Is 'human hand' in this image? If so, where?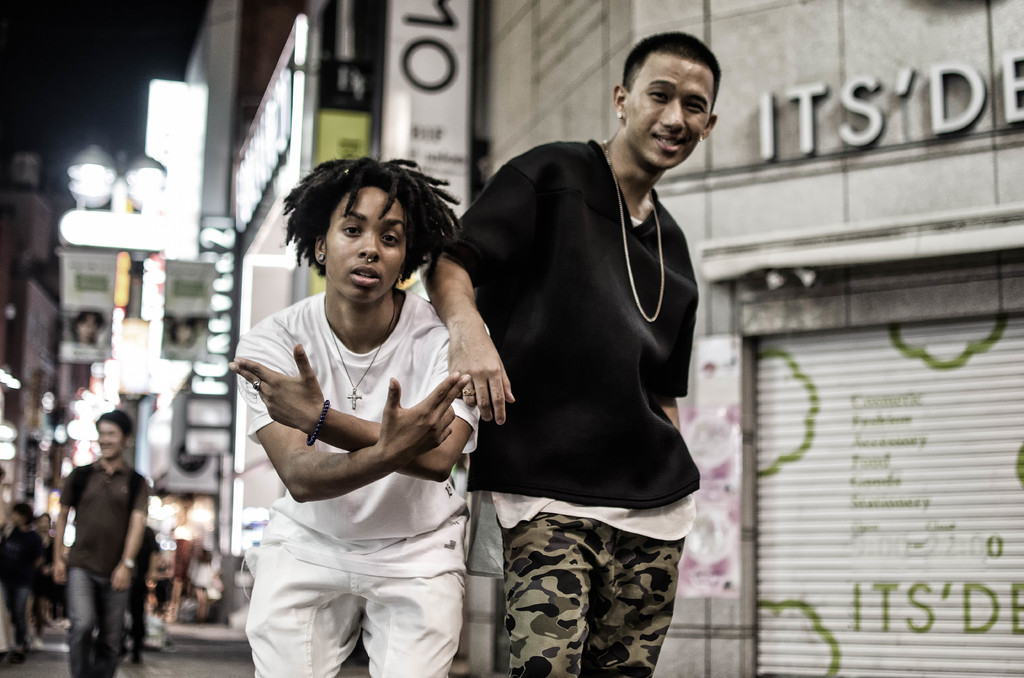
Yes, at [x1=228, y1=341, x2=333, y2=439].
